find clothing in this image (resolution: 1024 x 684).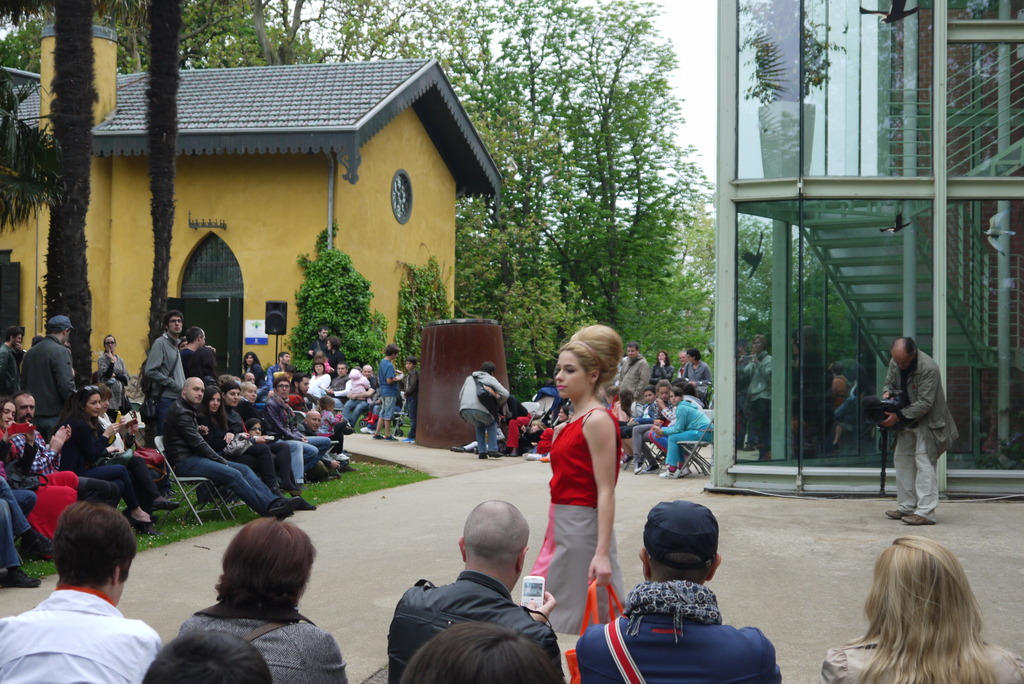
{"left": 611, "top": 351, "right": 714, "bottom": 467}.
